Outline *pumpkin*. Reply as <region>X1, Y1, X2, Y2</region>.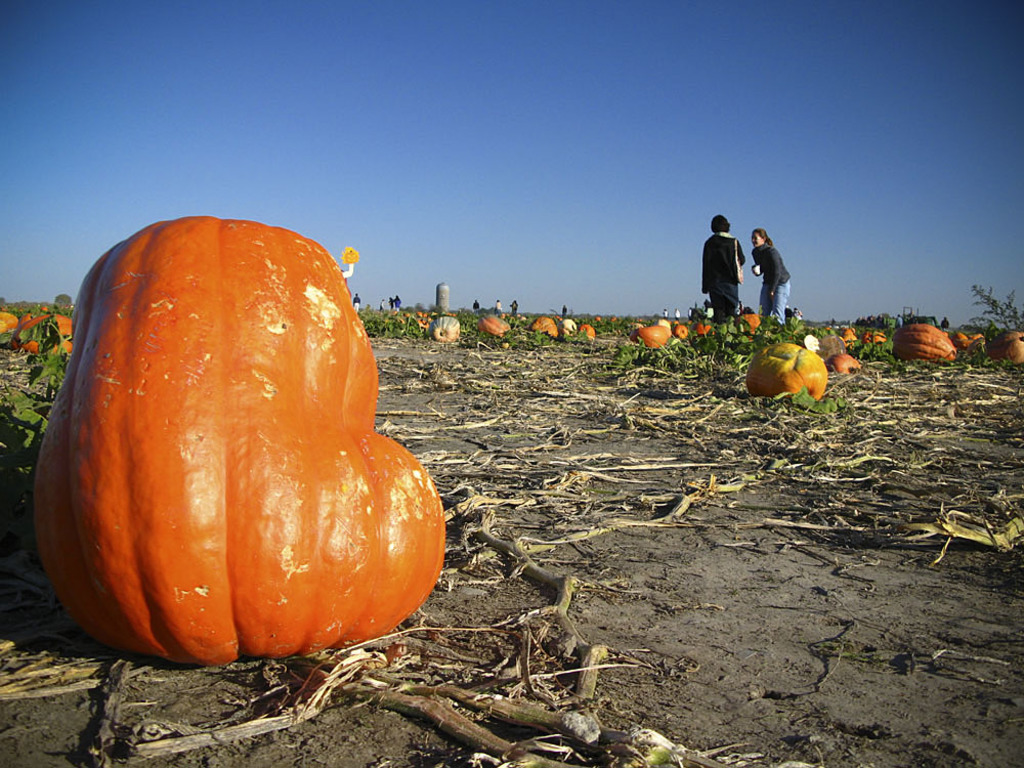
<region>561, 315, 579, 338</region>.
